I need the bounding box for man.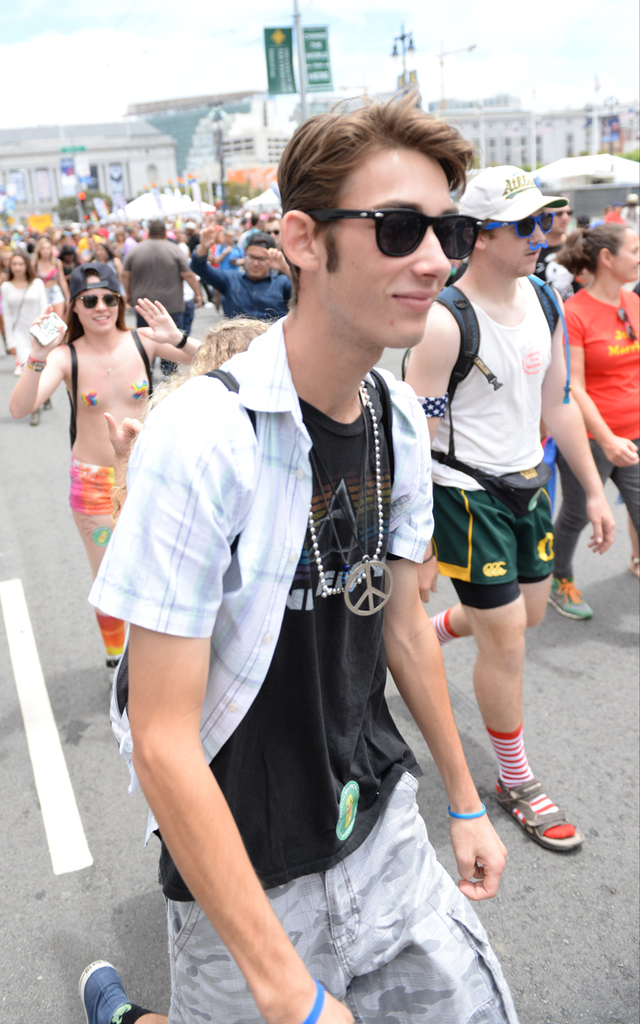
Here it is: select_region(534, 181, 574, 300).
